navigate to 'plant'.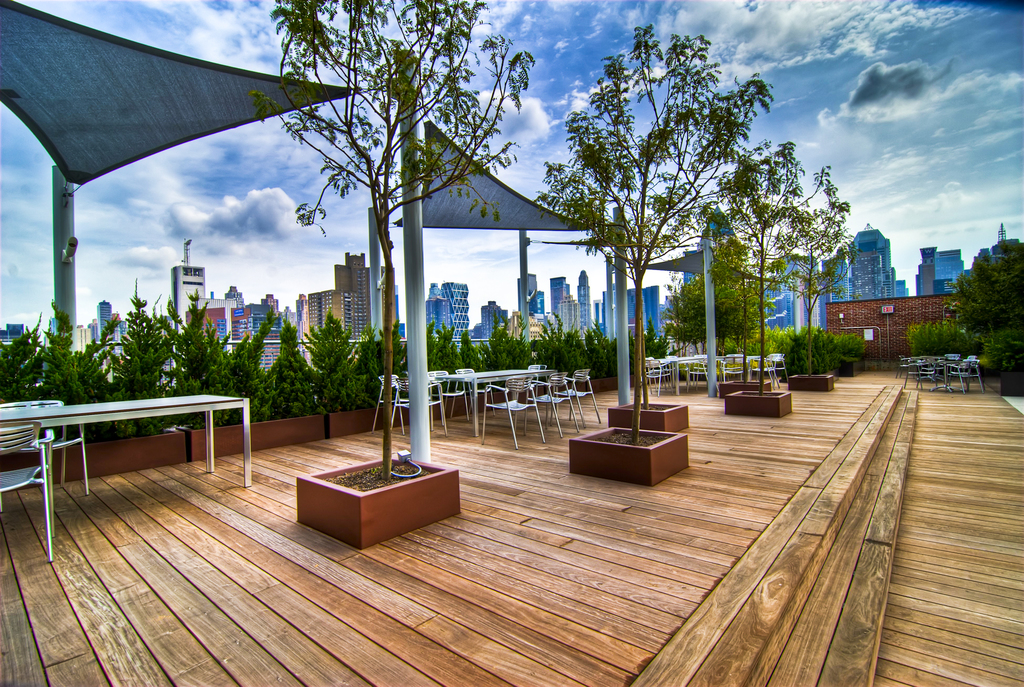
Navigation target: l=831, t=314, r=886, b=392.
